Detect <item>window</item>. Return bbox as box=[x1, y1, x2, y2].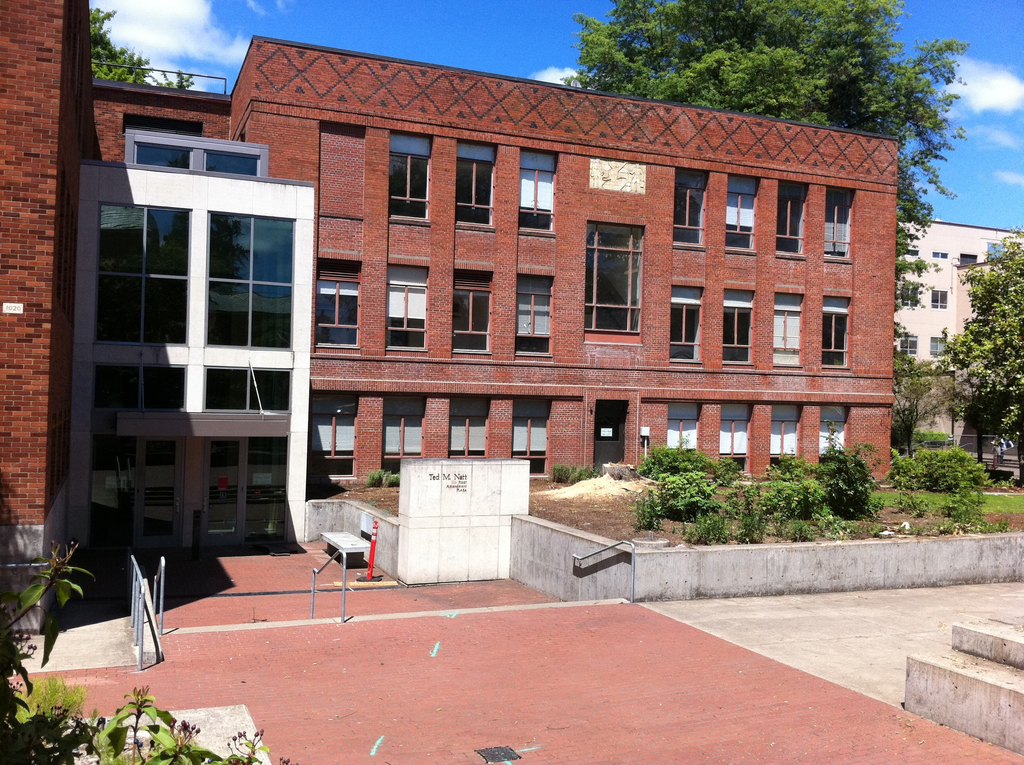
box=[771, 177, 810, 259].
